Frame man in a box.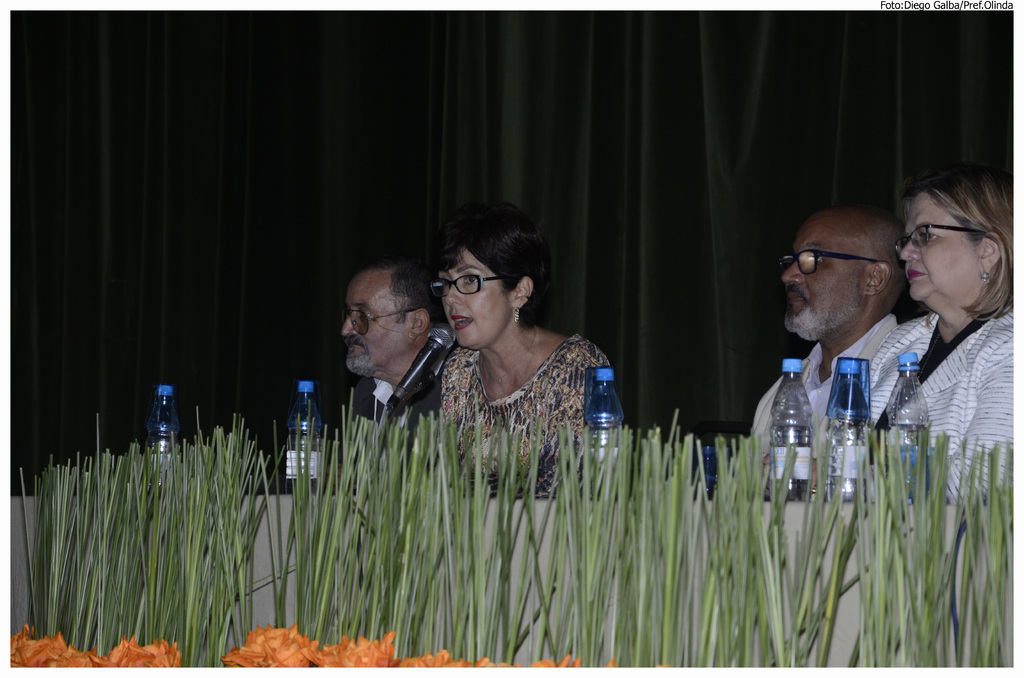
[726, 202, 908, 500].
